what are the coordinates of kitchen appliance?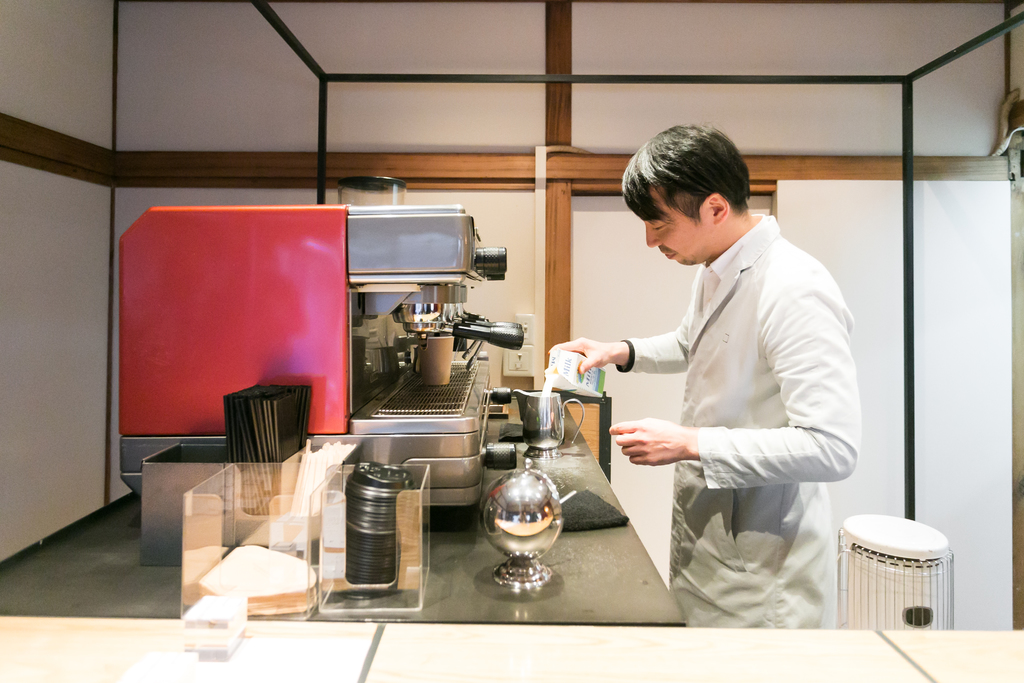
{"left": 835, "top": 513, "right": 953, "bottom": 644}.
